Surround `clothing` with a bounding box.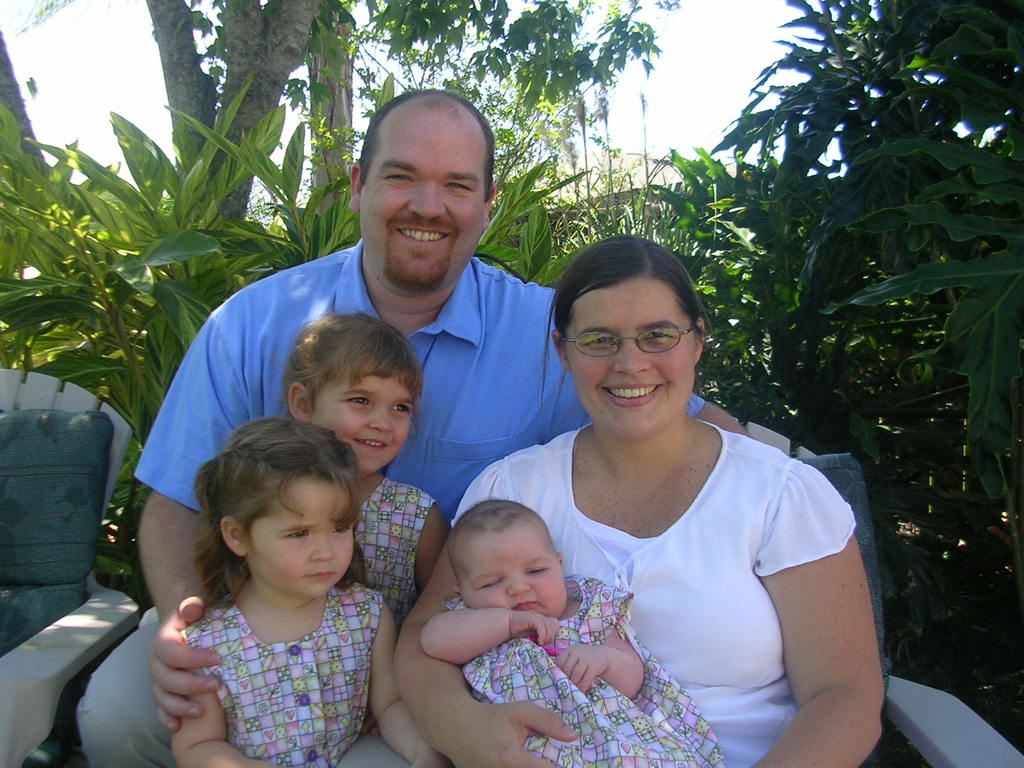
134/259/710/536.
